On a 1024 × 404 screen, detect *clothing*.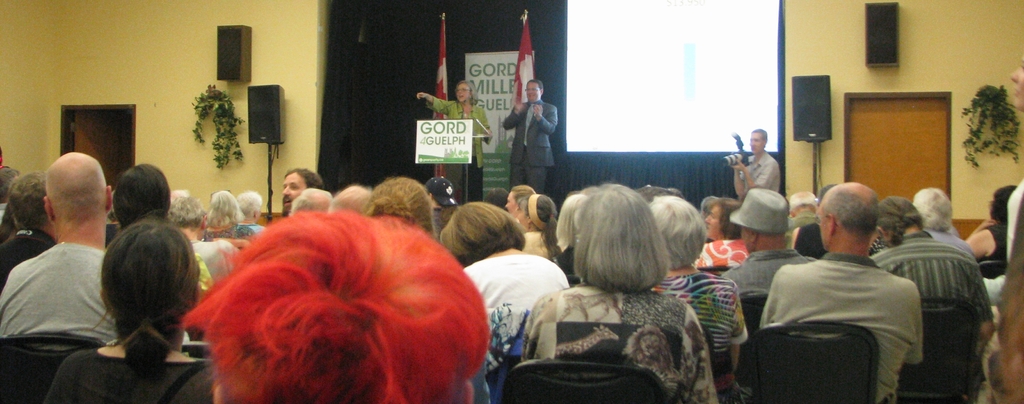
l=0, t=240, r=105, b=341.
